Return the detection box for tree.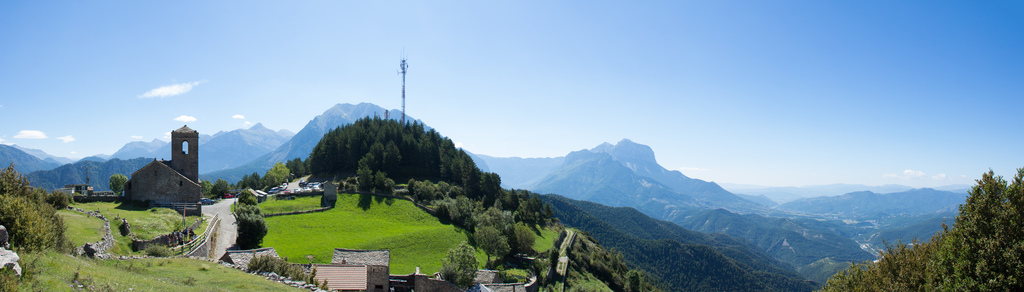
623,268,649,291.
